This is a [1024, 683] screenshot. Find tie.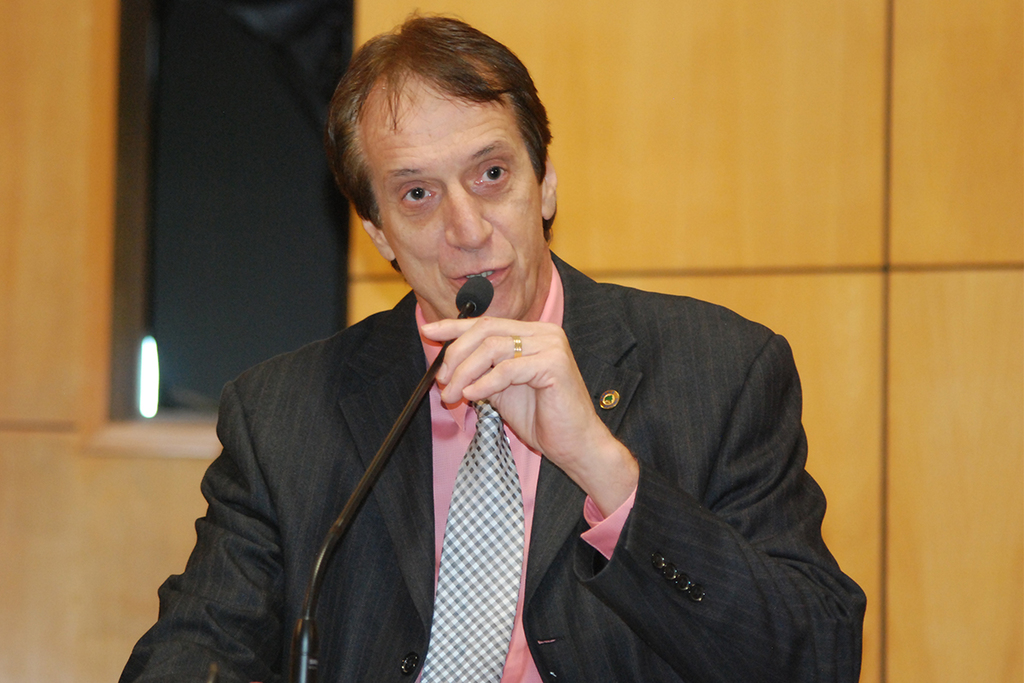
Bounding box: box(421, 400, 527, 682).
